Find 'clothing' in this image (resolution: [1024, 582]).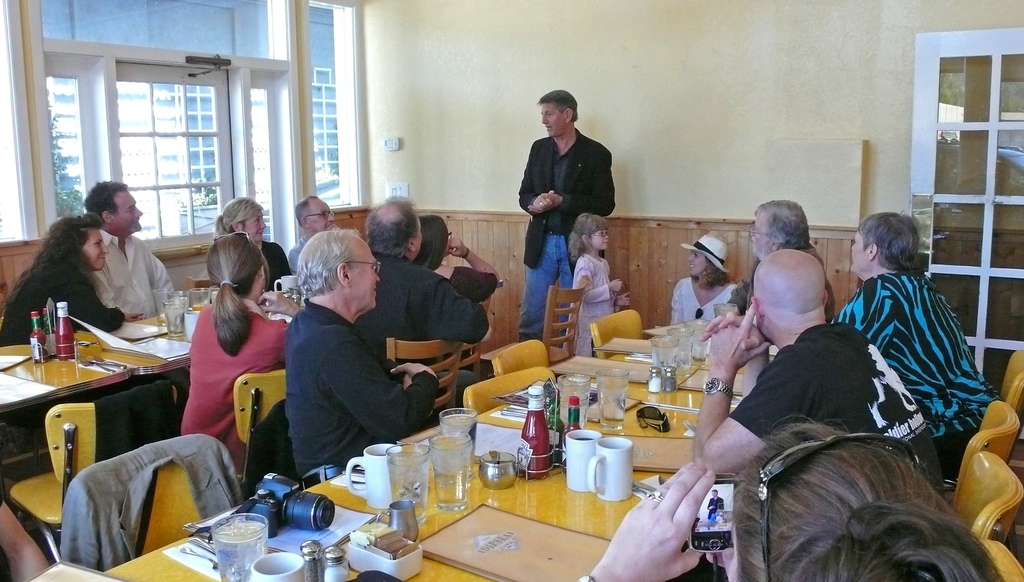
detection(449, 265, 499, 301).
